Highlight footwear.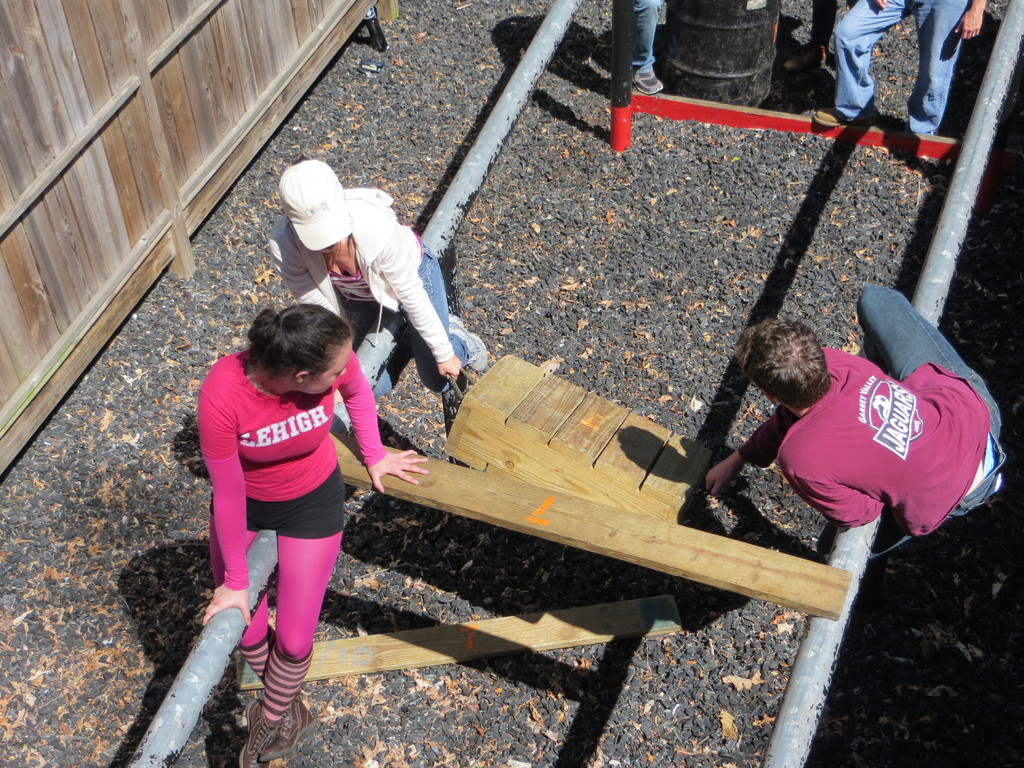
Highlighted region: 811, 106, 877, 127.
